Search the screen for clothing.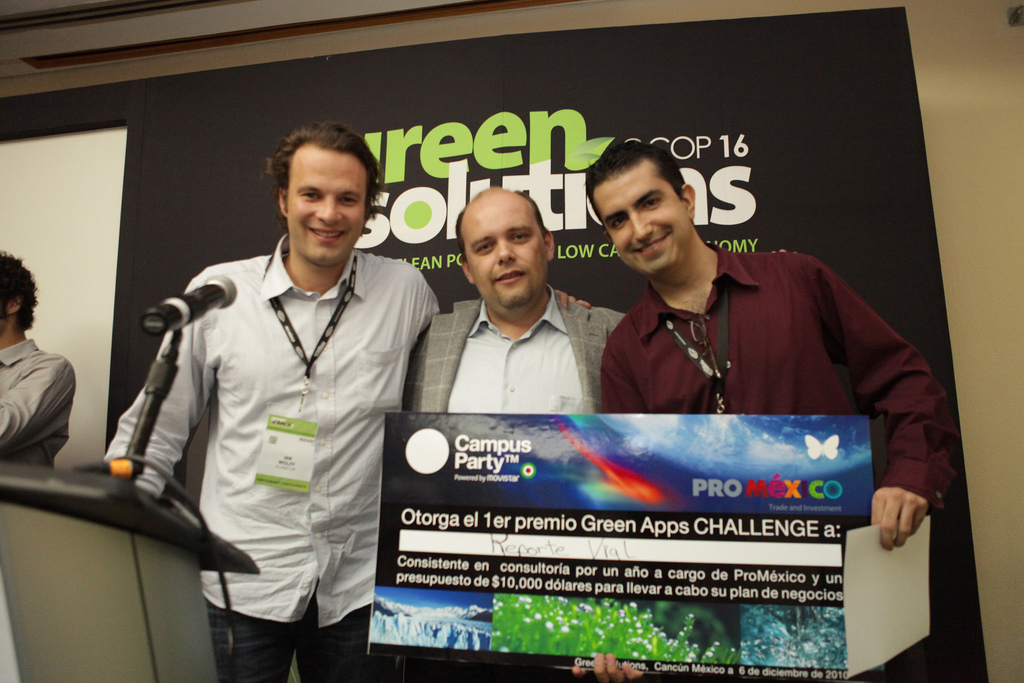
Found at [93,234,459,682].
